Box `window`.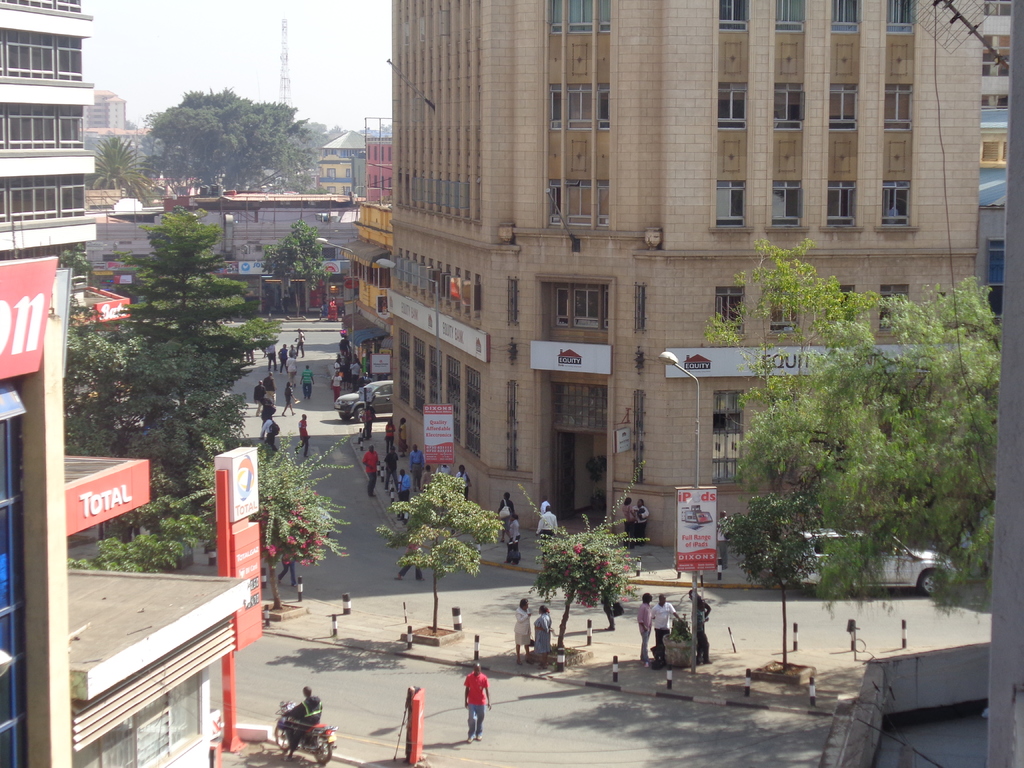
x1=753, y1=182, x2=801, y2=223.
